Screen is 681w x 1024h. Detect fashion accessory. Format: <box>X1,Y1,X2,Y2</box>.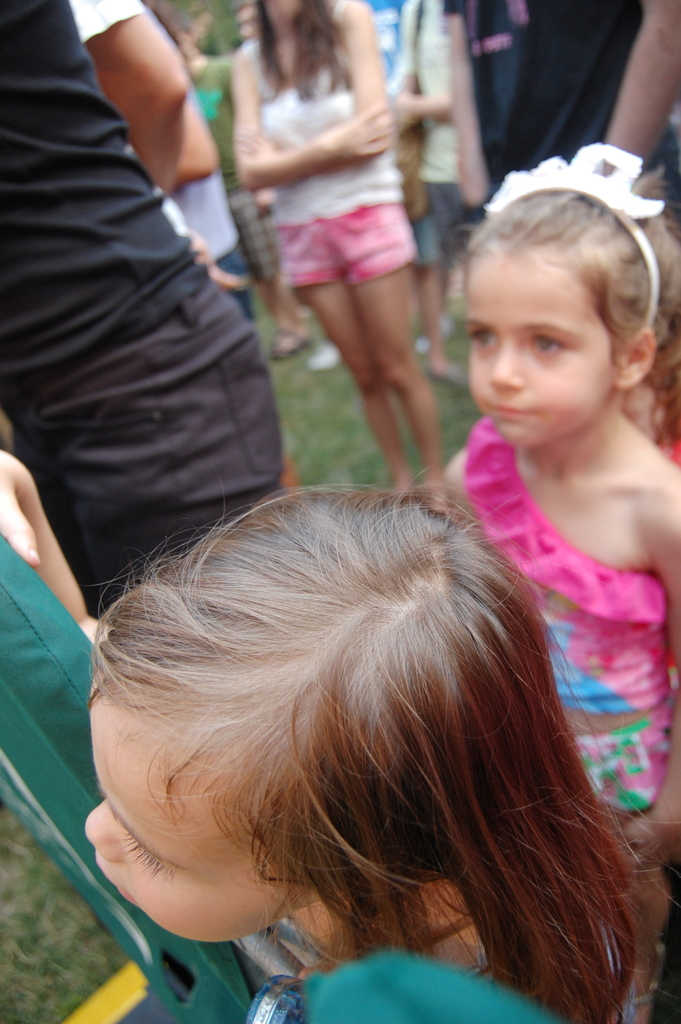
<box>623,946,664,1023</box>.
